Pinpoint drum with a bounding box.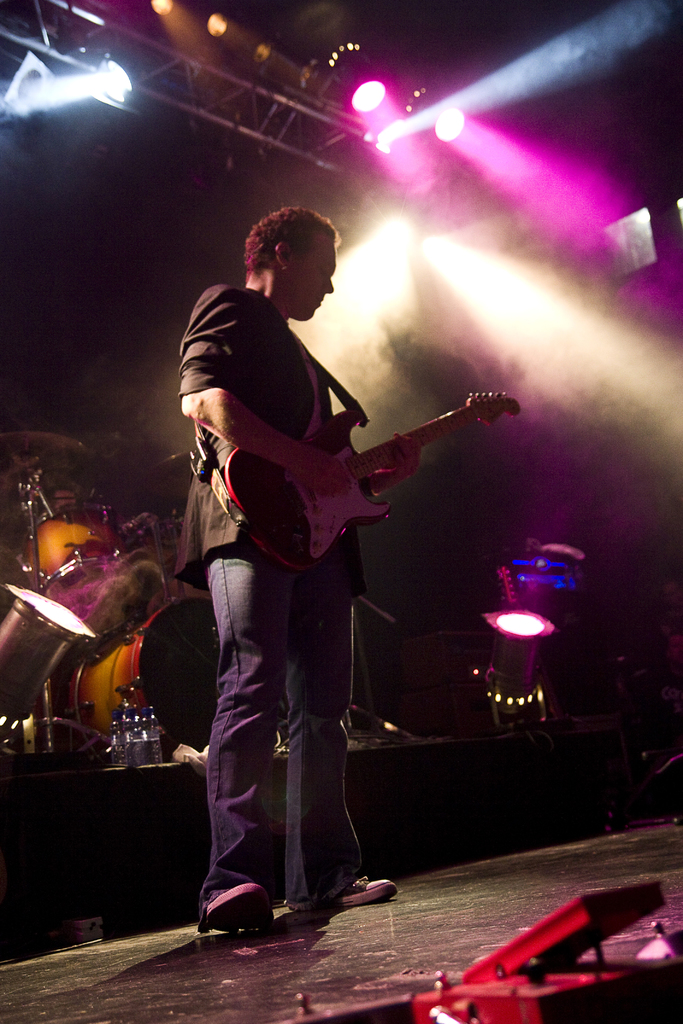
detection(19, 504, 134, 616).
